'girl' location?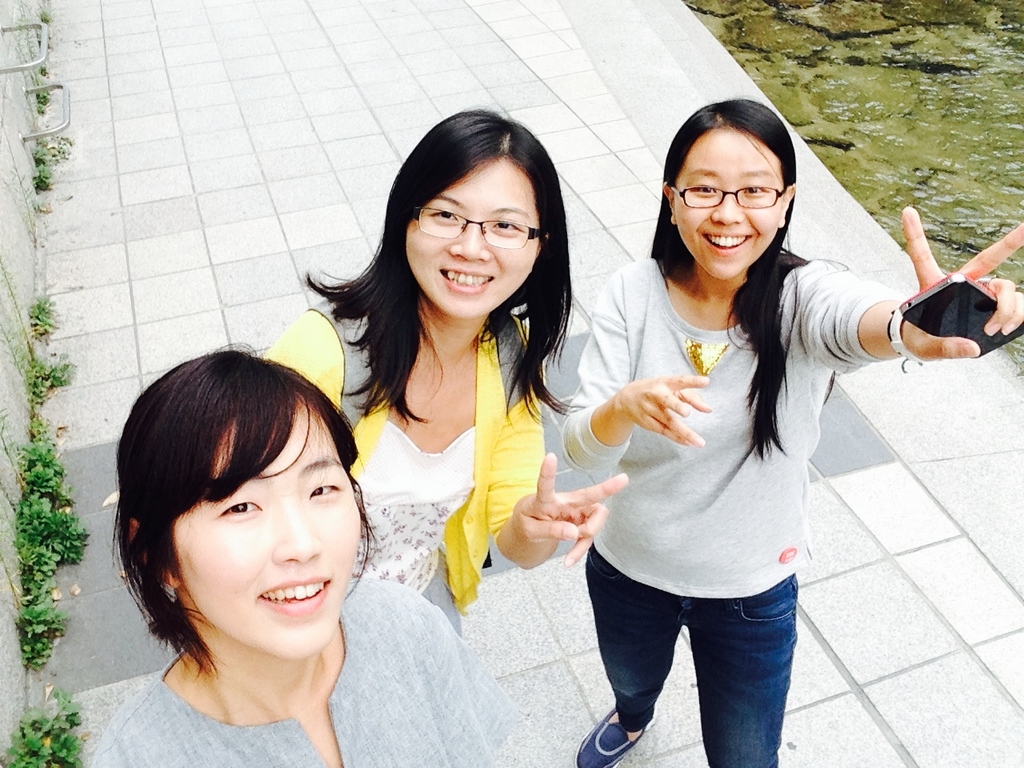
box(557, 92, 1023, 767)
